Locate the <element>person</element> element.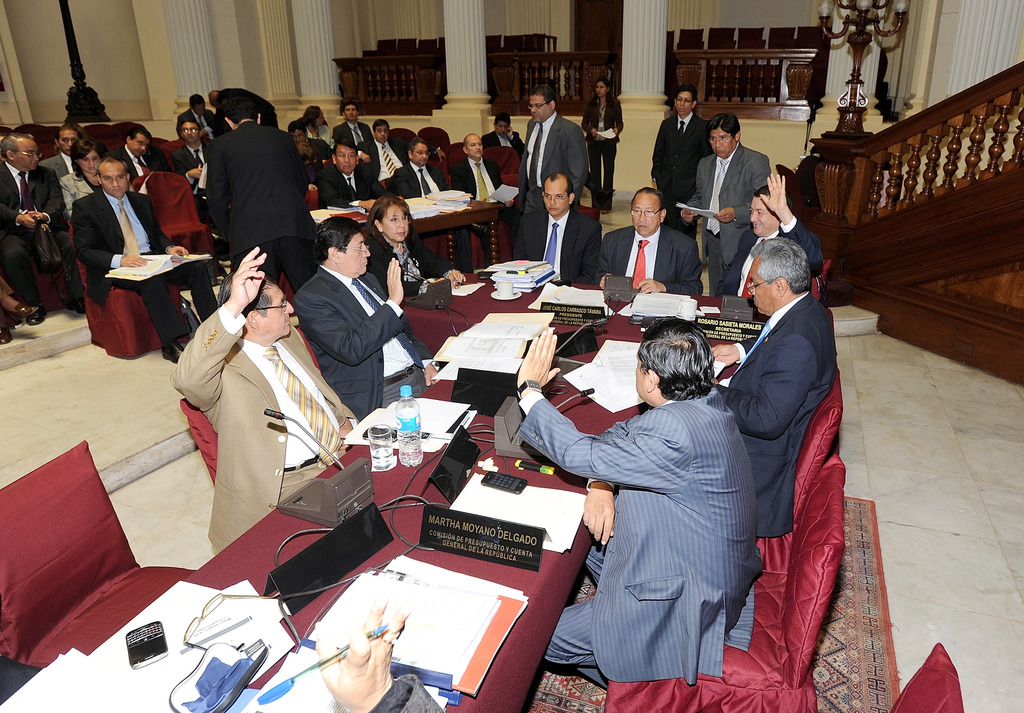
Element bbox: 482,115,528,160.
